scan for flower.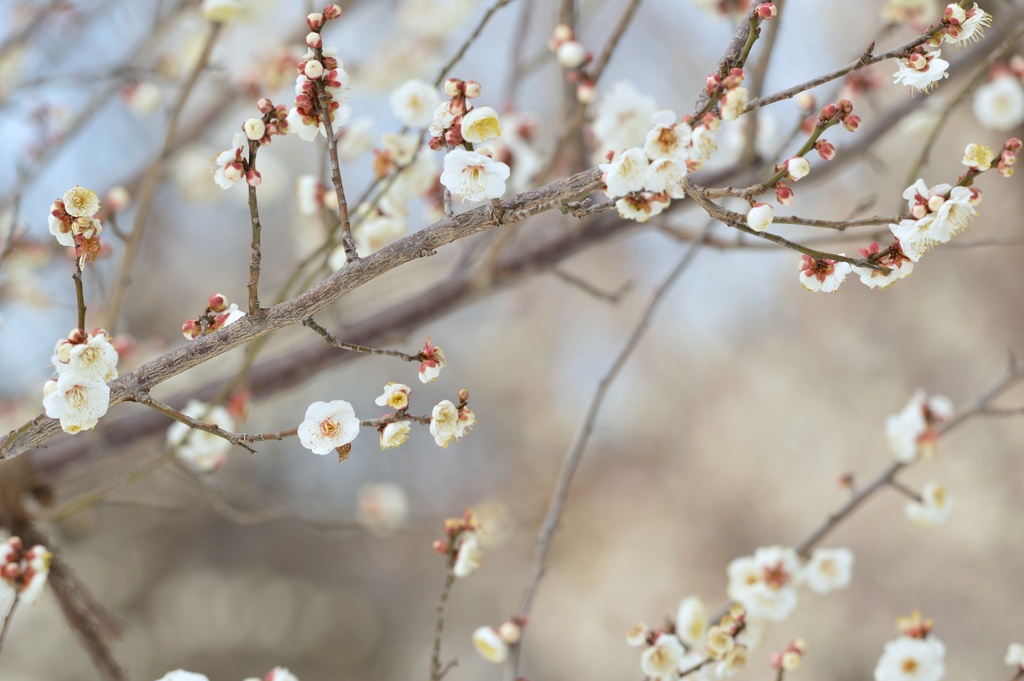
Scan result: bbox=(456, 106, 504, 143).
